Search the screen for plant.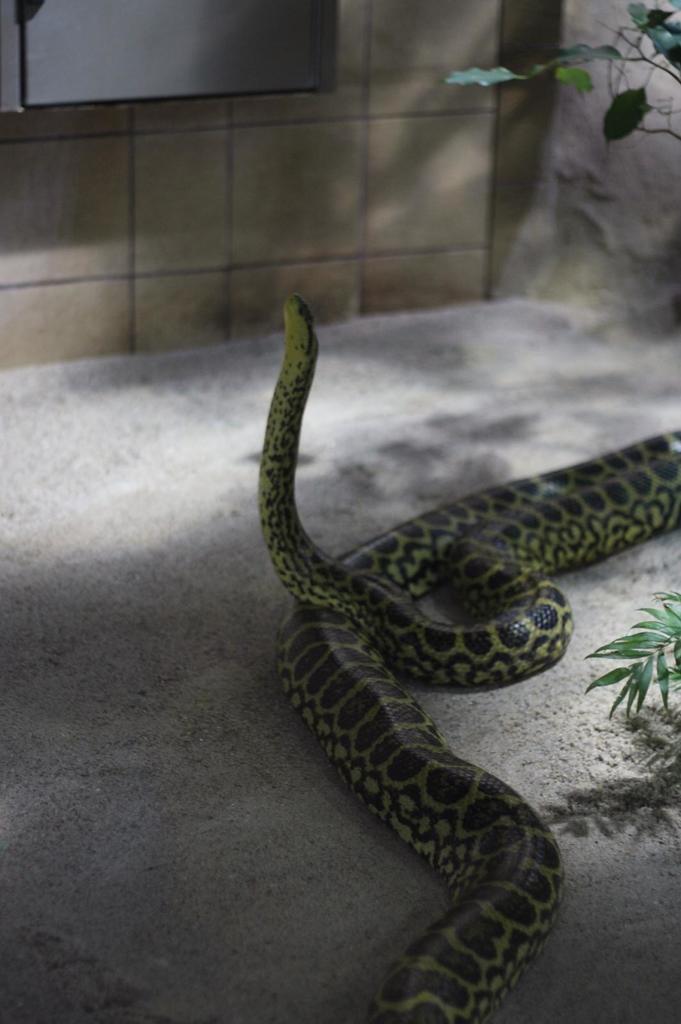
Found at bbox=[593, 576, 680, 768].
